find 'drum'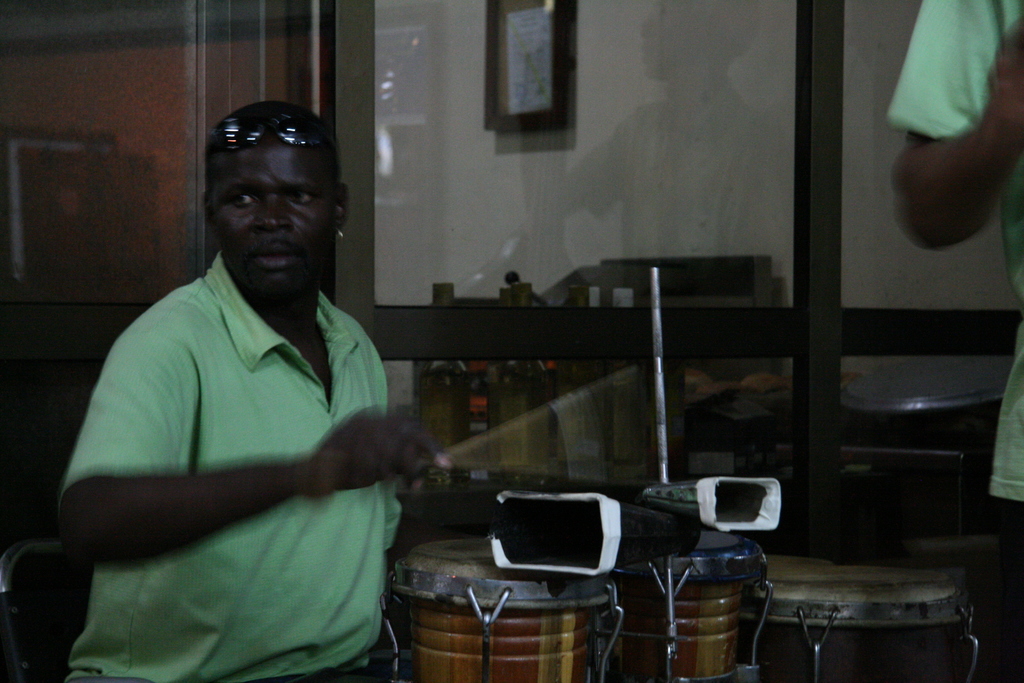
{"left": 612, "top": 531, "right": 768, "bottom": 682}
